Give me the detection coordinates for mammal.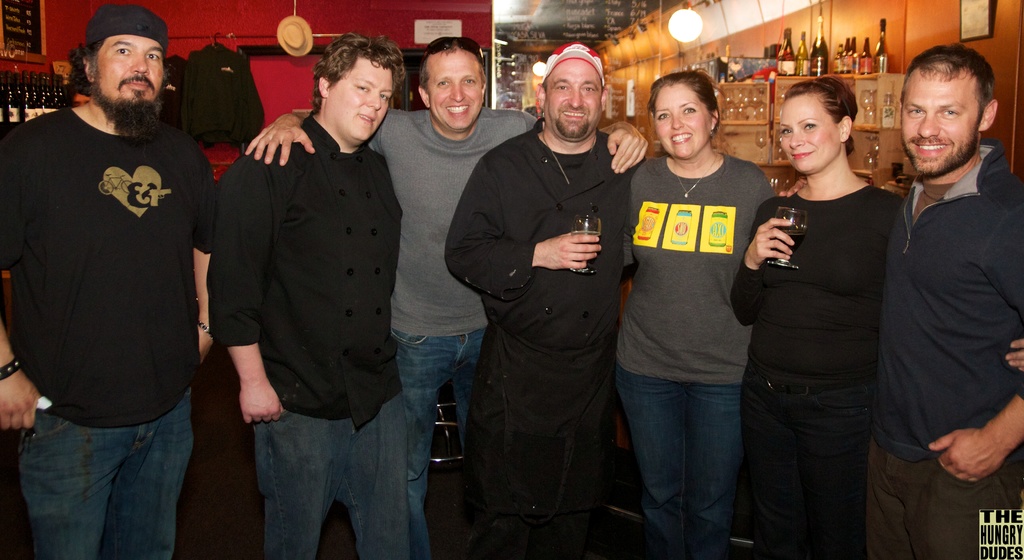
bbox(242, 36, 648, 559).
